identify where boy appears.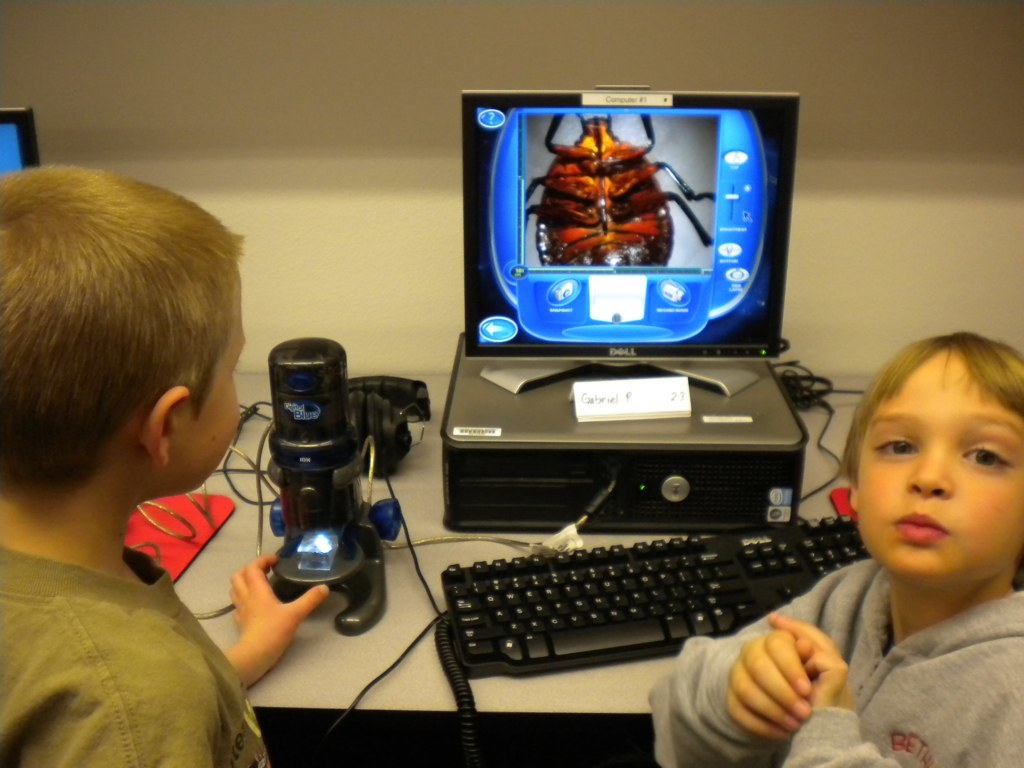
Appears at x1=0 y1=231 x2=254 y2=759.
